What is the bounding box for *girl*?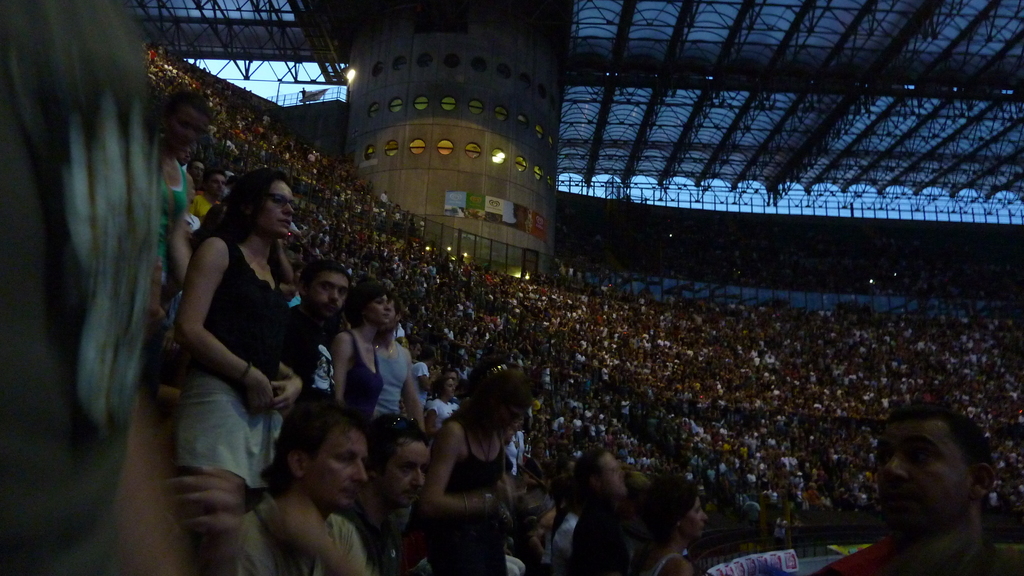
bbox(651, 478, 709, 575).
